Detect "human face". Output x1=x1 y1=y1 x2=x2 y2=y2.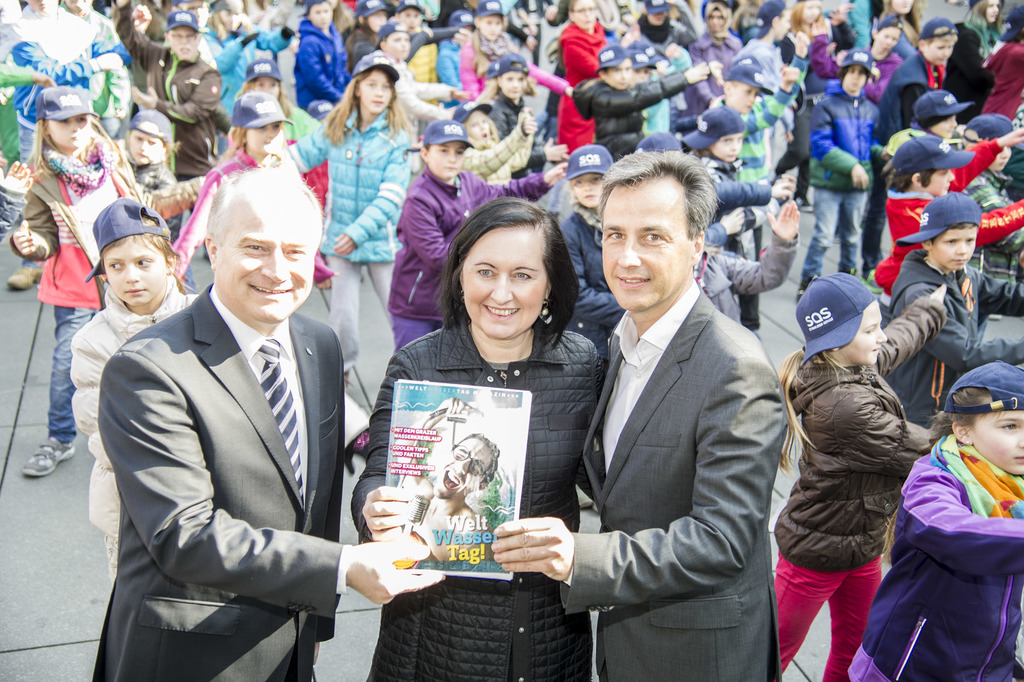
x1=369 y1=10 x2=390 y2=36.
